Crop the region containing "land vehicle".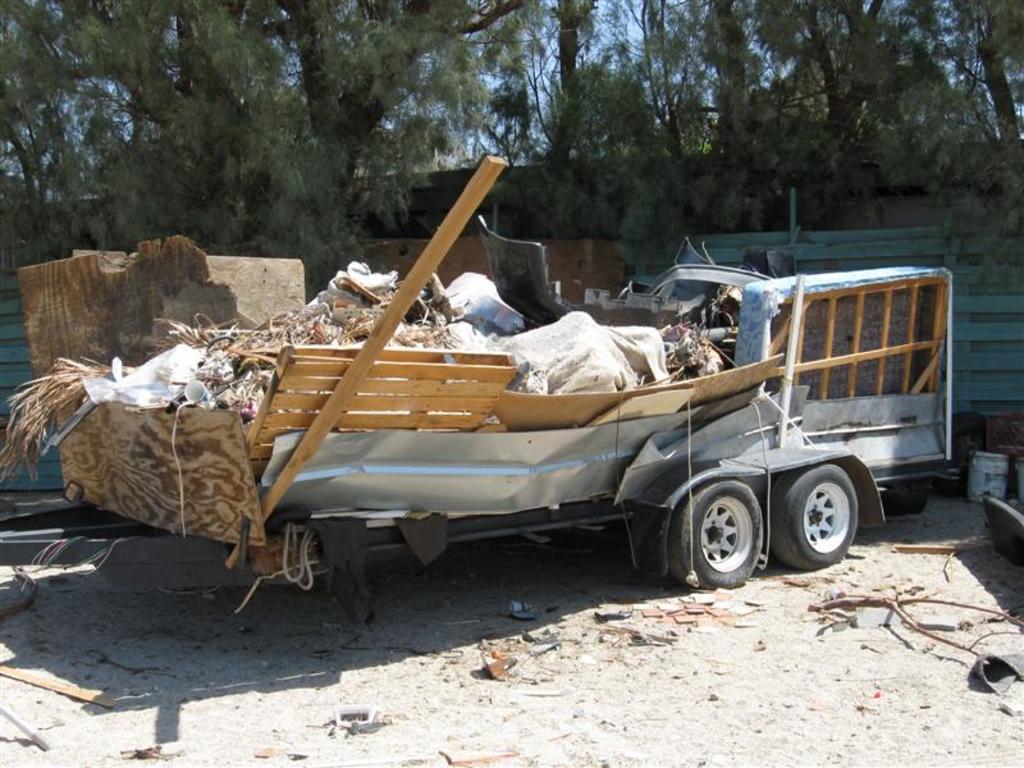
Crop region: locate(0, 444, 957, 589).
